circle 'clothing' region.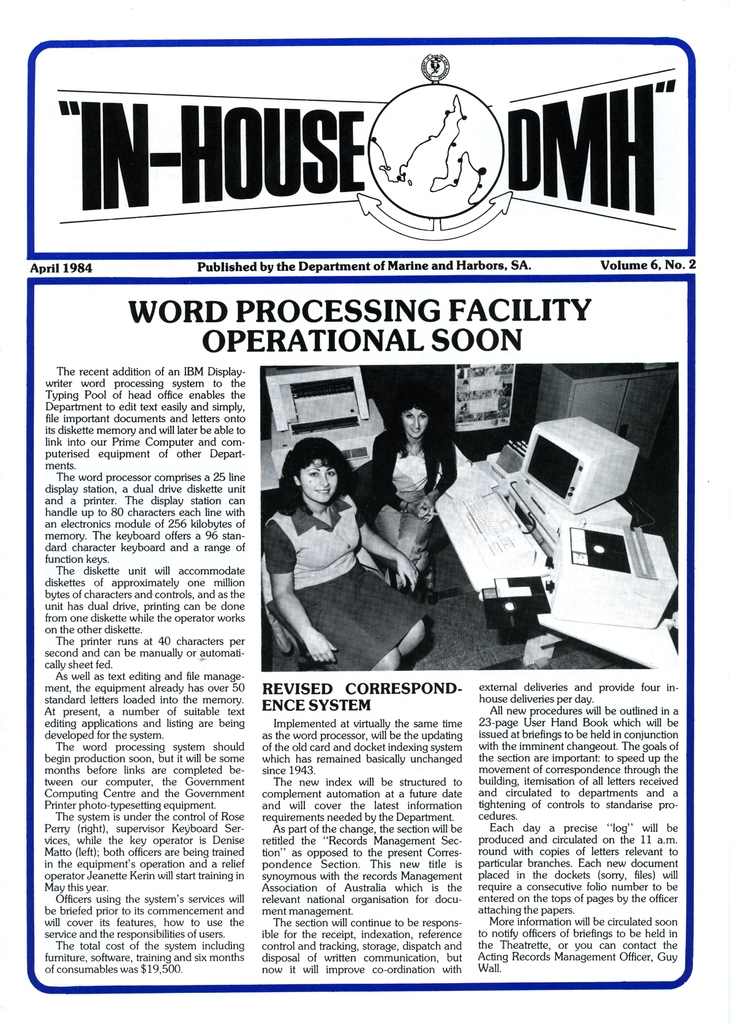
Region: {"x1": 369, "y1": 421, "x2": 458, "y2": 557}.
